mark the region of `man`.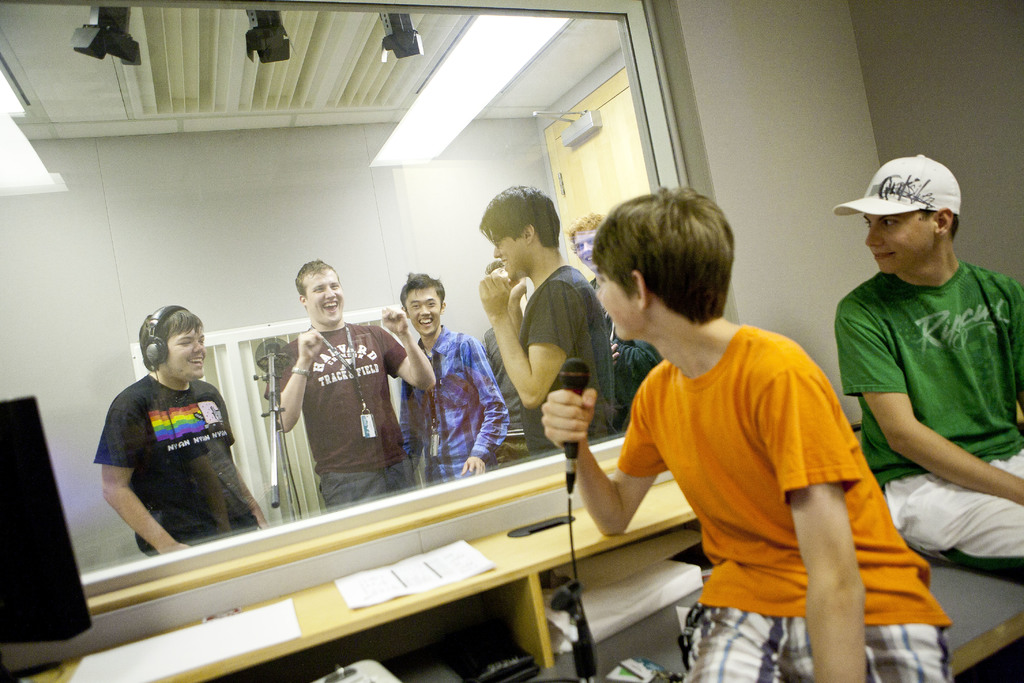
Region: box=[92, 299, 272, 559].
